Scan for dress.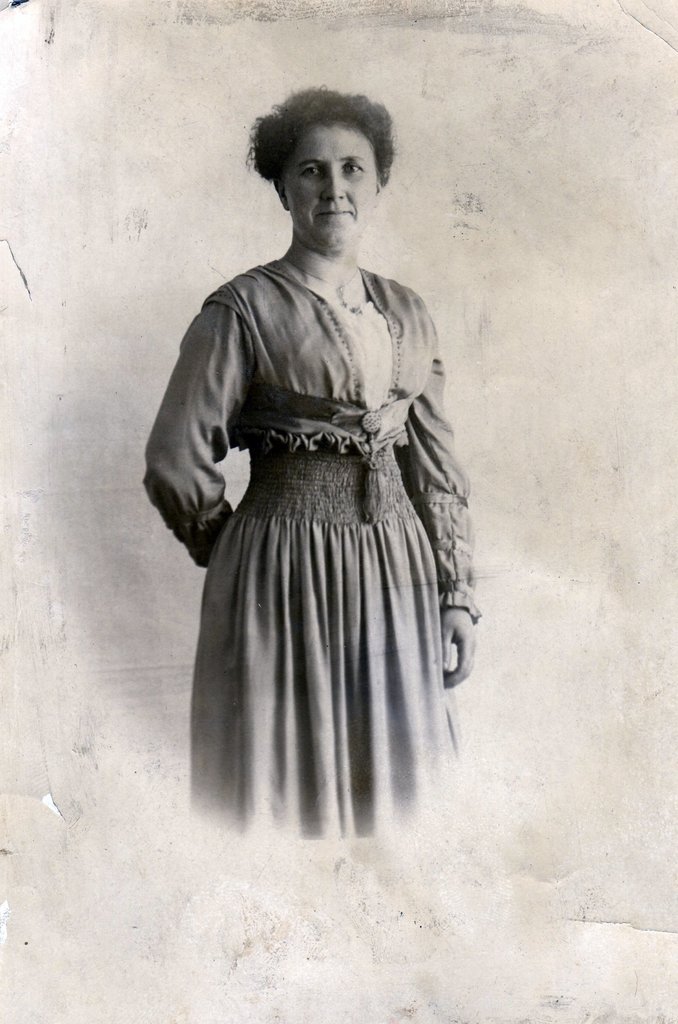
Scan result: <box>150,177,480,803</box>.
